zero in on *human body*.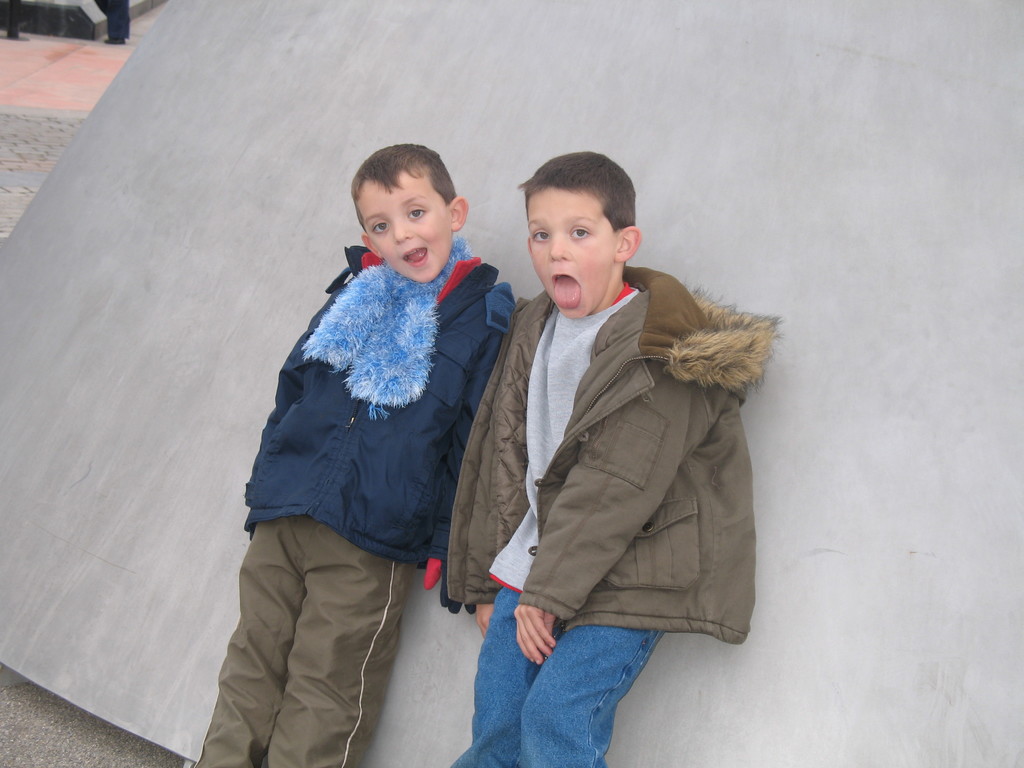
Zeroed in: (left=186, top=243, right=515, bottom=767).
